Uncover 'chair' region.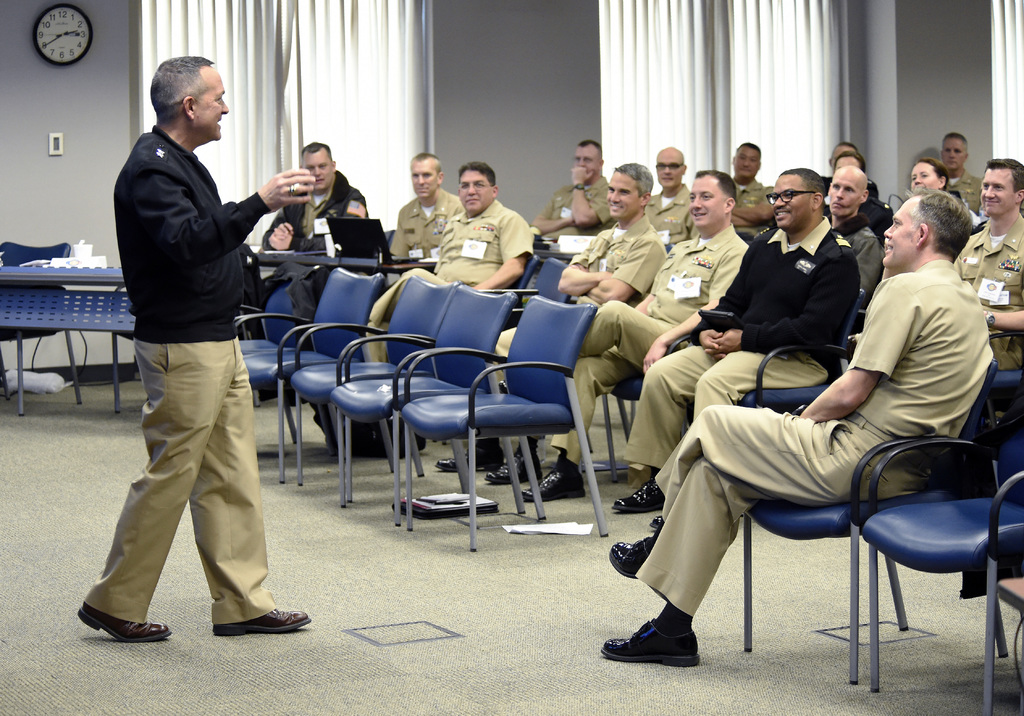
Uncovered: locate(0, 241, 86, 421).
